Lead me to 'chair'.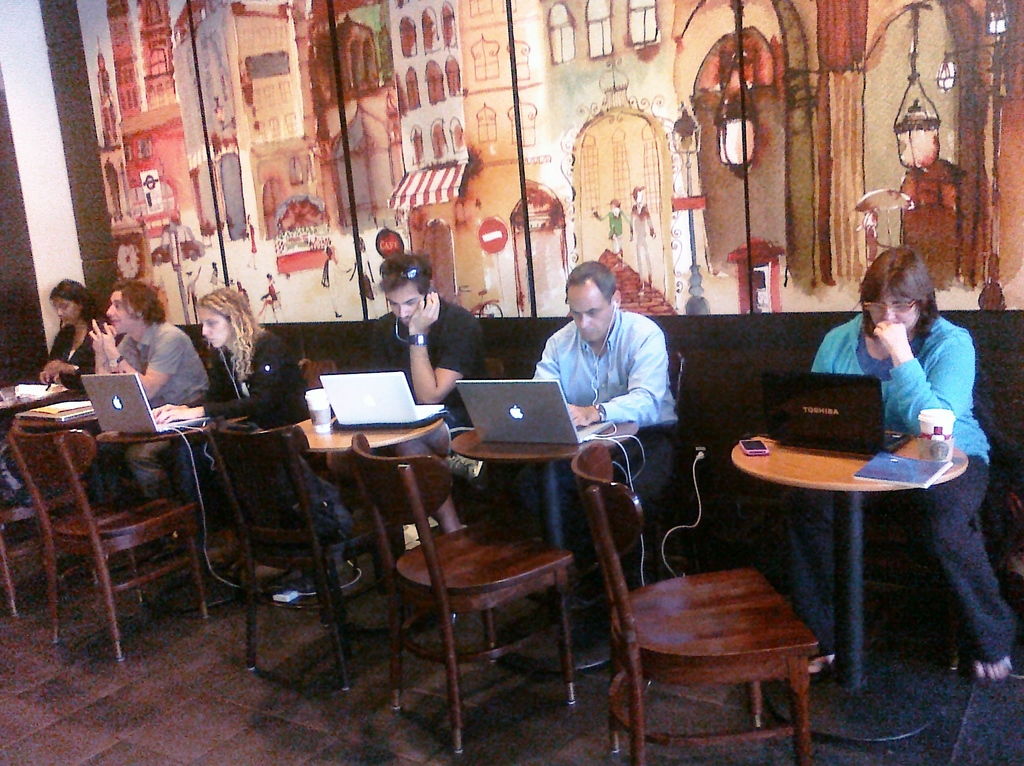
Lead to 348:430:580:757.
